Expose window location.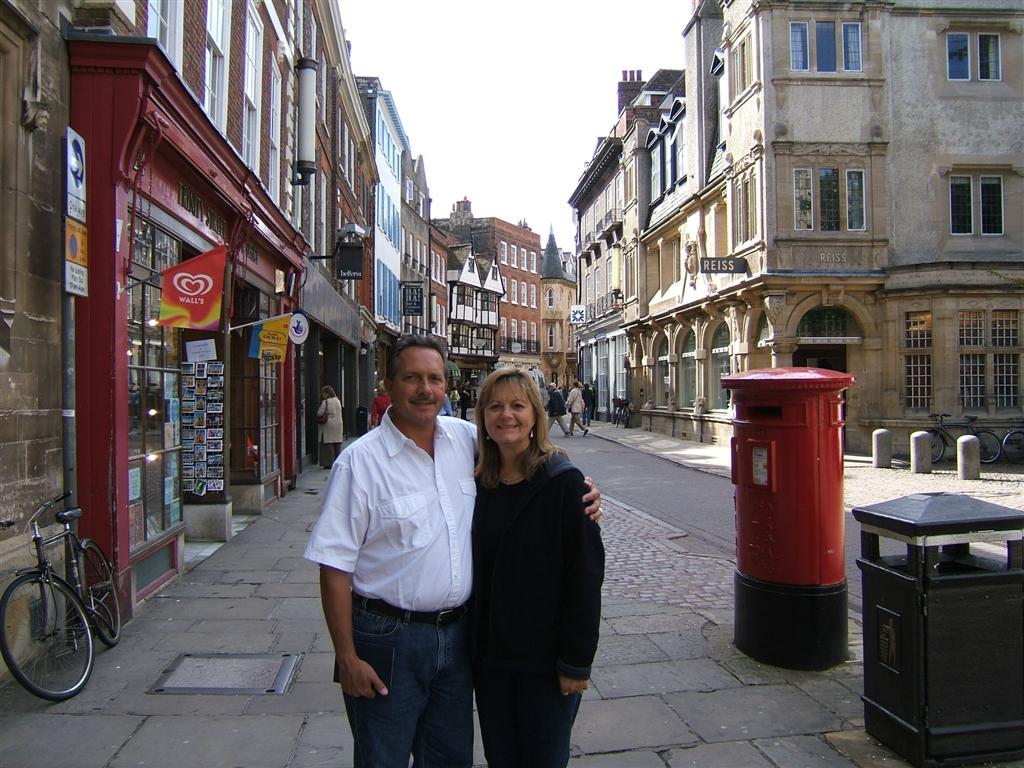
Exposed at pyautogui.locateOnScreen(790, 19, 862, 67).
